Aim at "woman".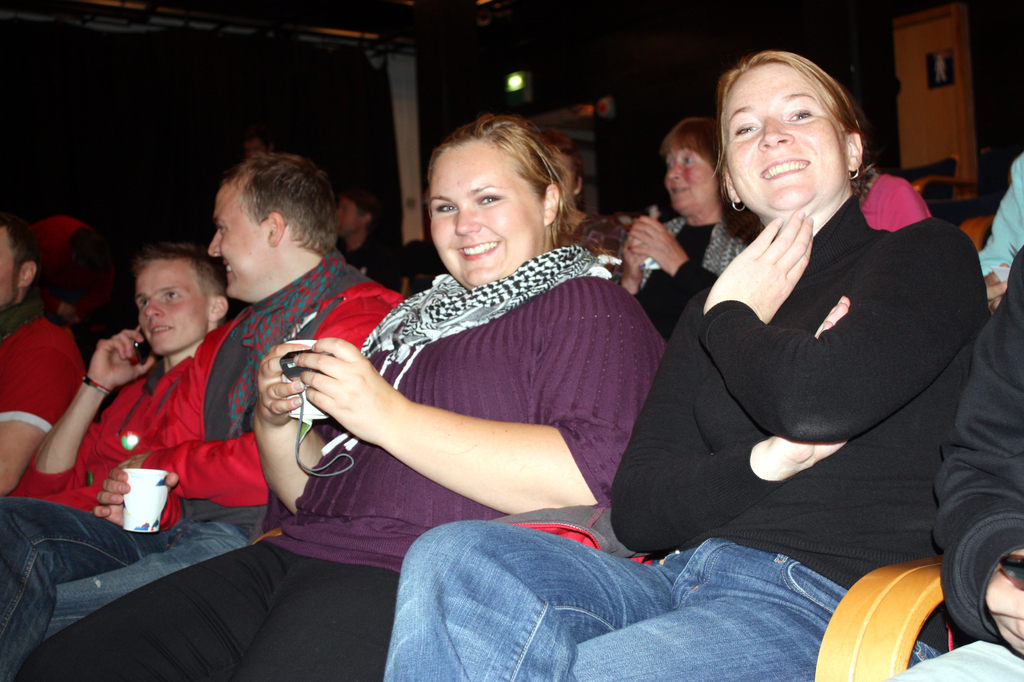
Aimed at left=5, top=113, right=677, bottom=681.
